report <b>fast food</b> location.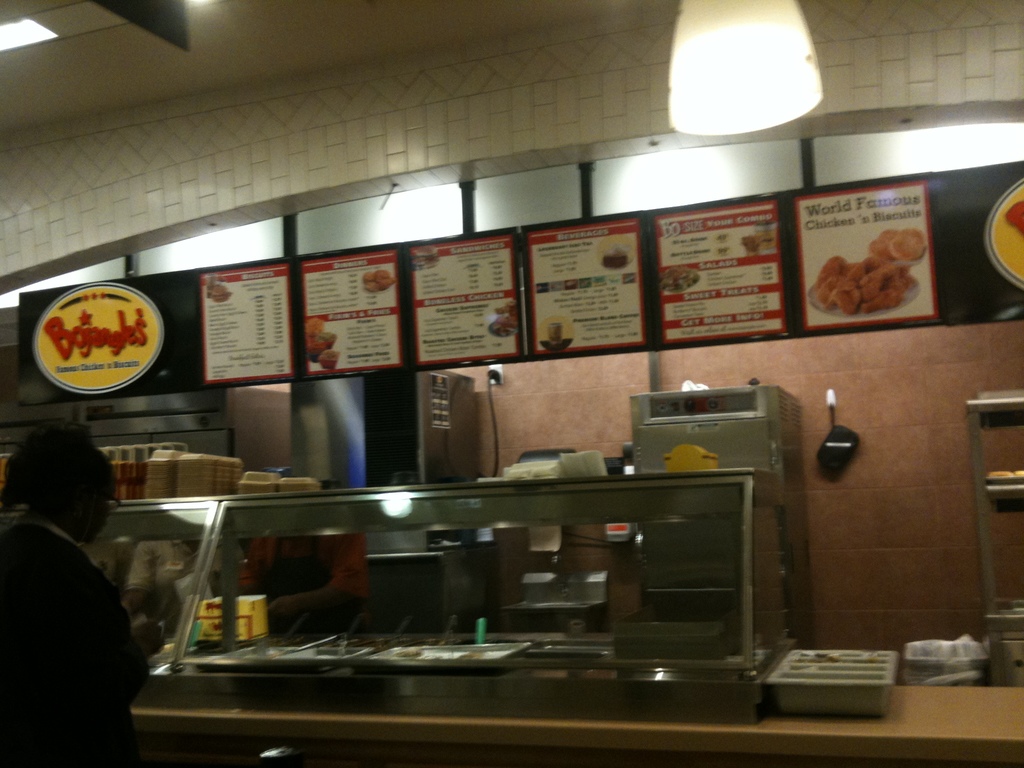
Report: 661:266:692:289.
